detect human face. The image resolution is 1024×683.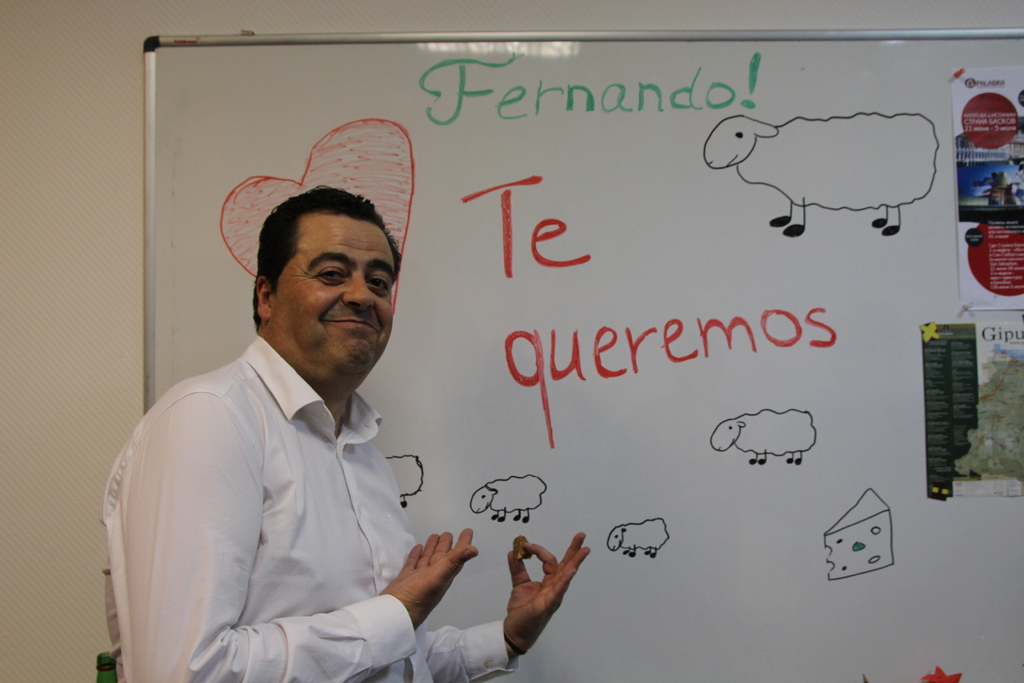
bbox=(277, 204, 403, 385).
